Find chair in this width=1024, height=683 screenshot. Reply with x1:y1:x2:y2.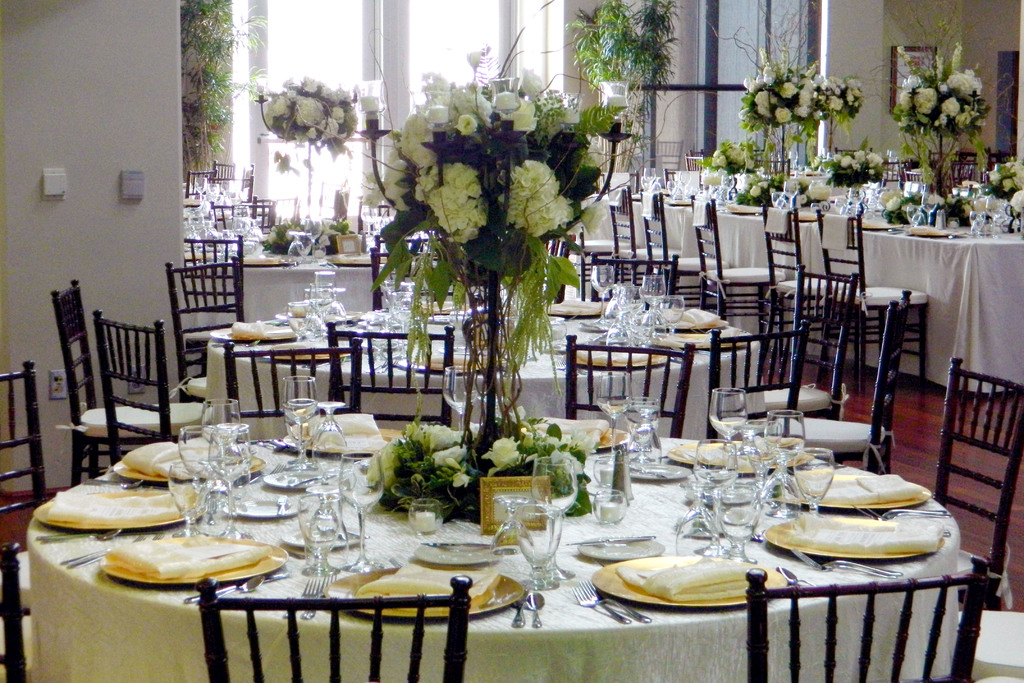
741:555:990:682.
